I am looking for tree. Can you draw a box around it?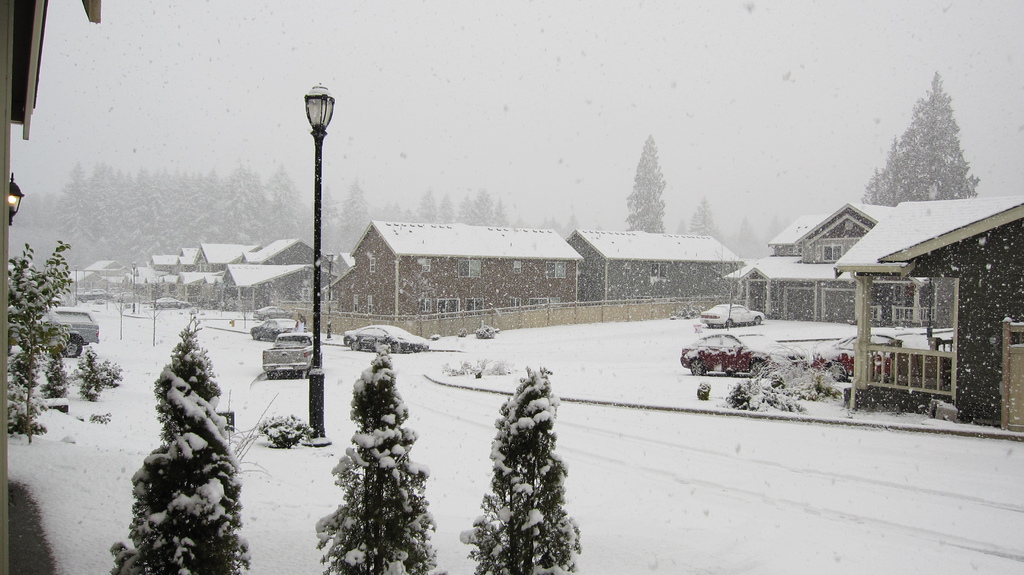
Sure, the bounding box is detection(317, 345, 440, 574).
